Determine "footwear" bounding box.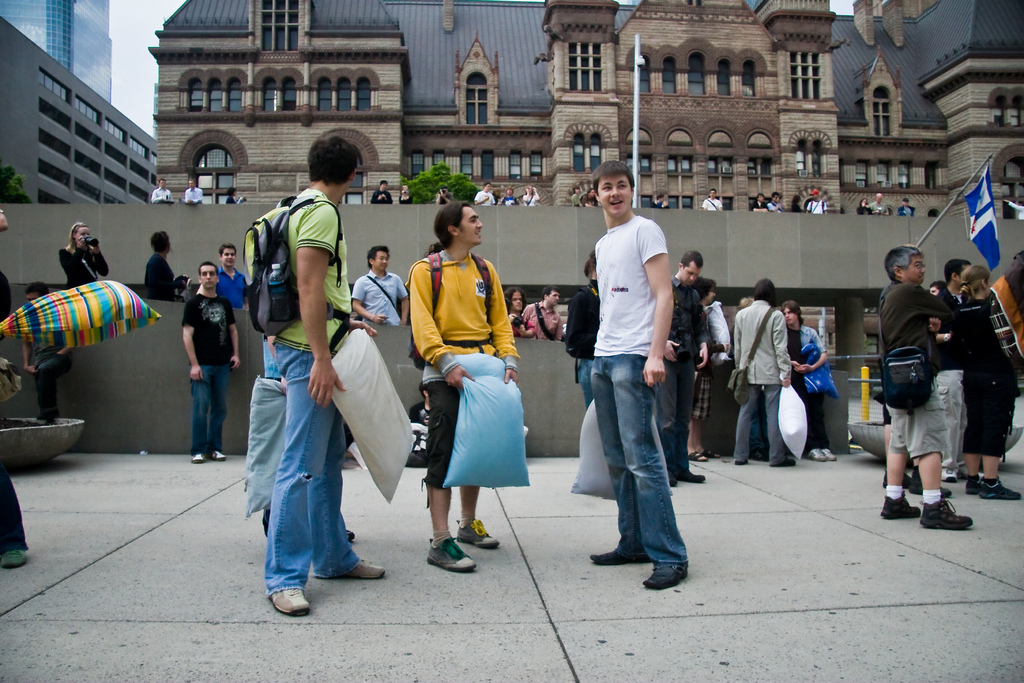
Determined: (968, 478, 980, 494).
